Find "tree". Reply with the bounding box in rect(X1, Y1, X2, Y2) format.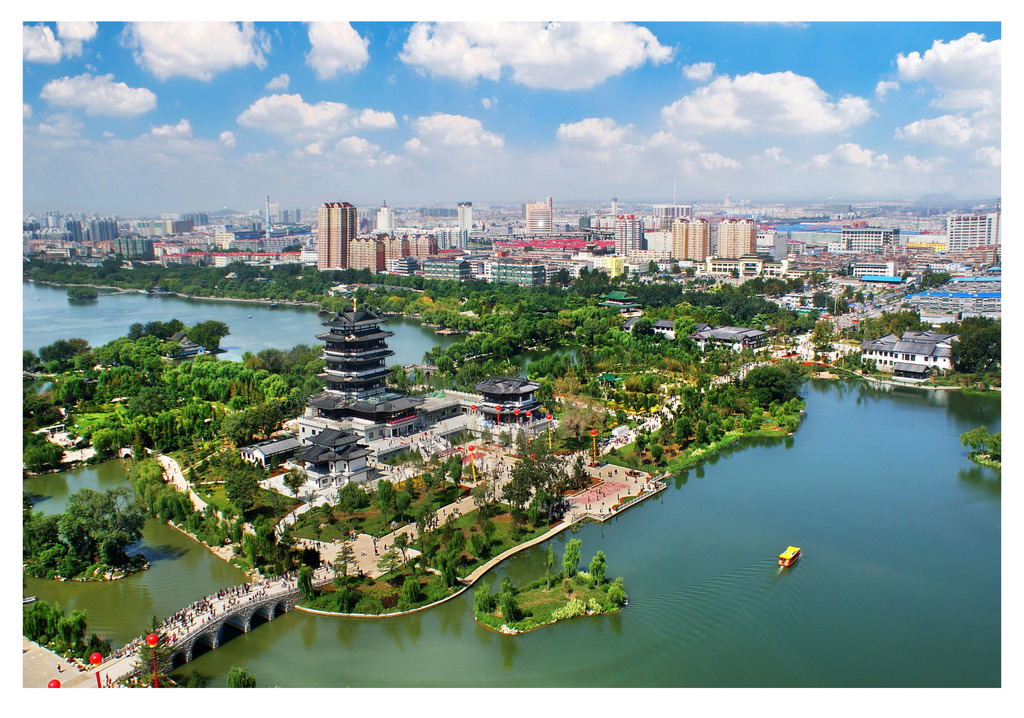
rect(219, 469, 254, 495).
